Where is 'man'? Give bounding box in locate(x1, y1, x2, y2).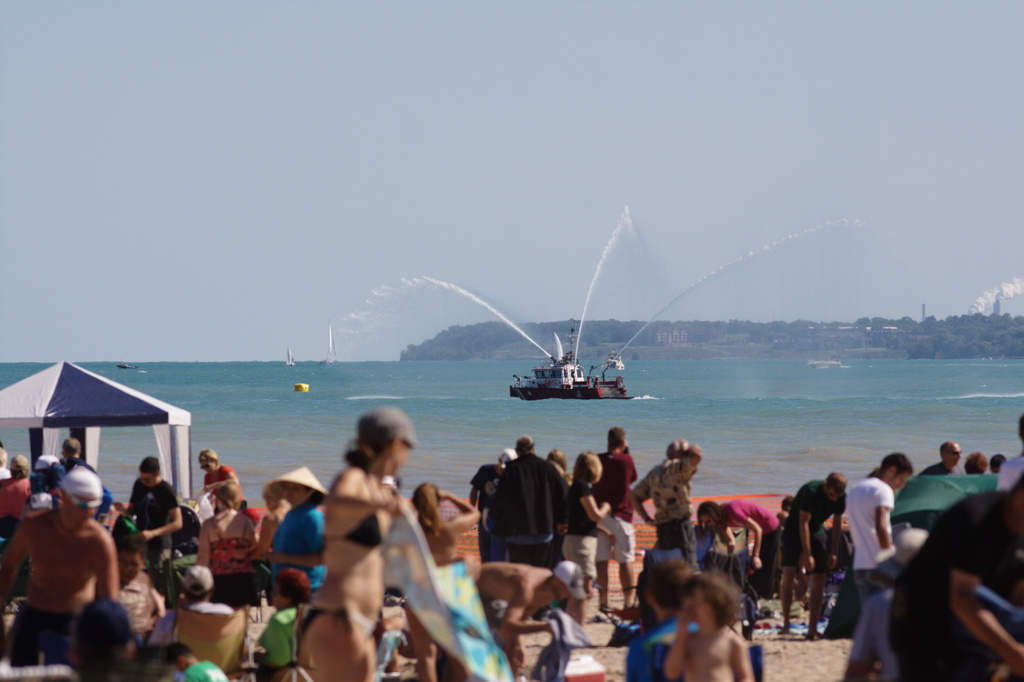
locate(147, 565, 235, 651).
